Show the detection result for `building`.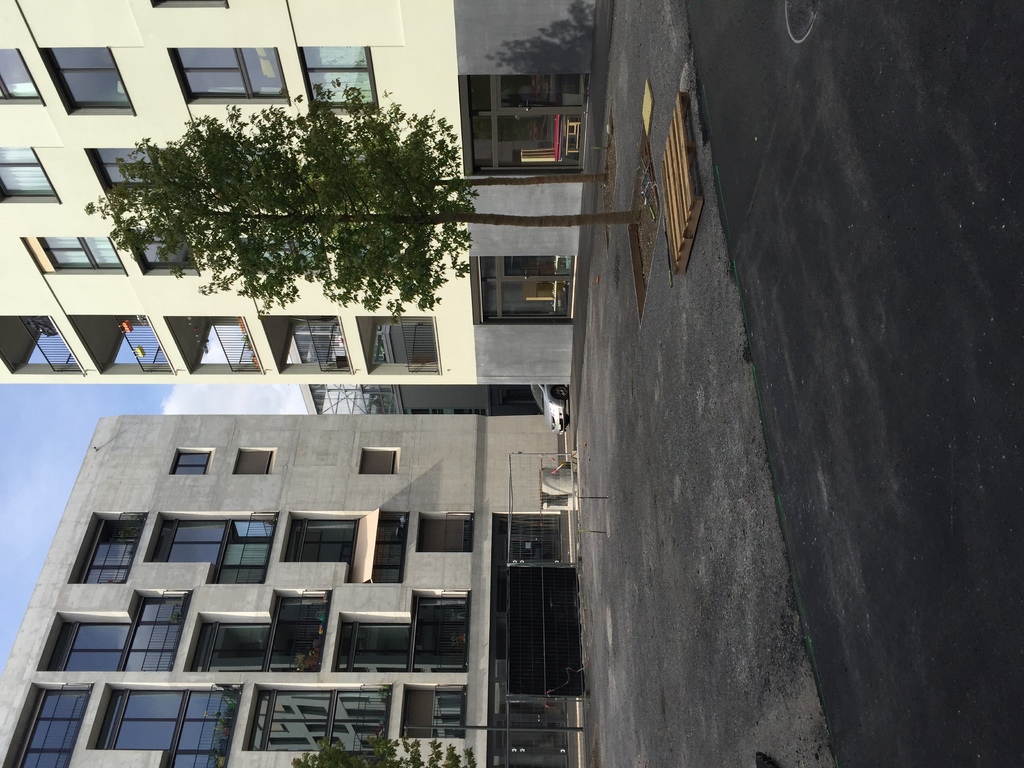
crop(285, 333, 572, 414).
